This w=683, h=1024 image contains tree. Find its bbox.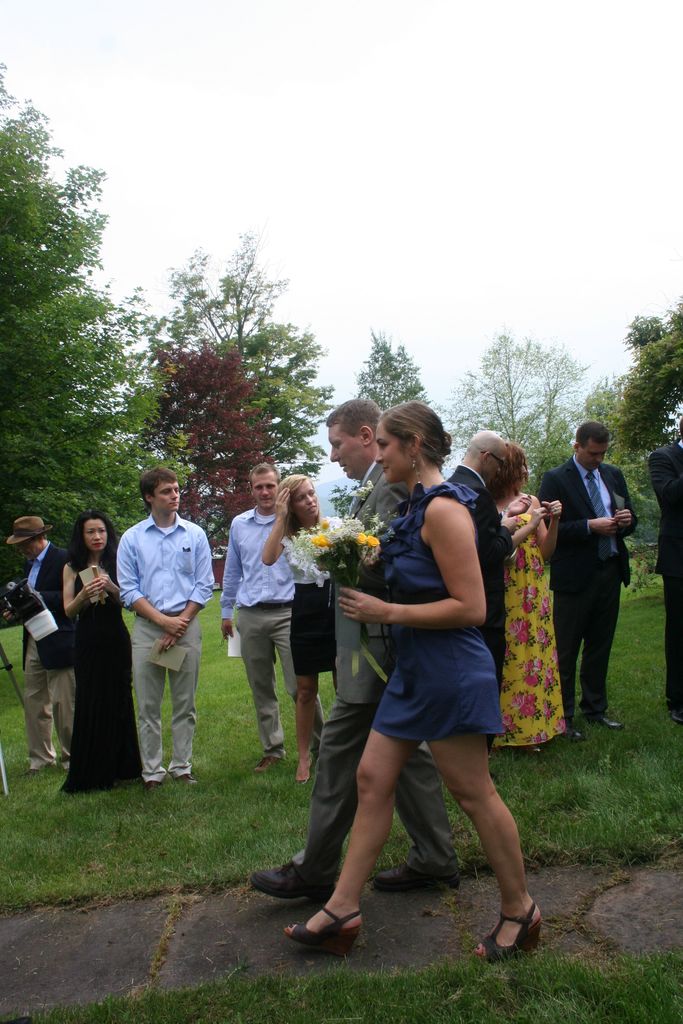
select_region(0, 97, 169, 609).
